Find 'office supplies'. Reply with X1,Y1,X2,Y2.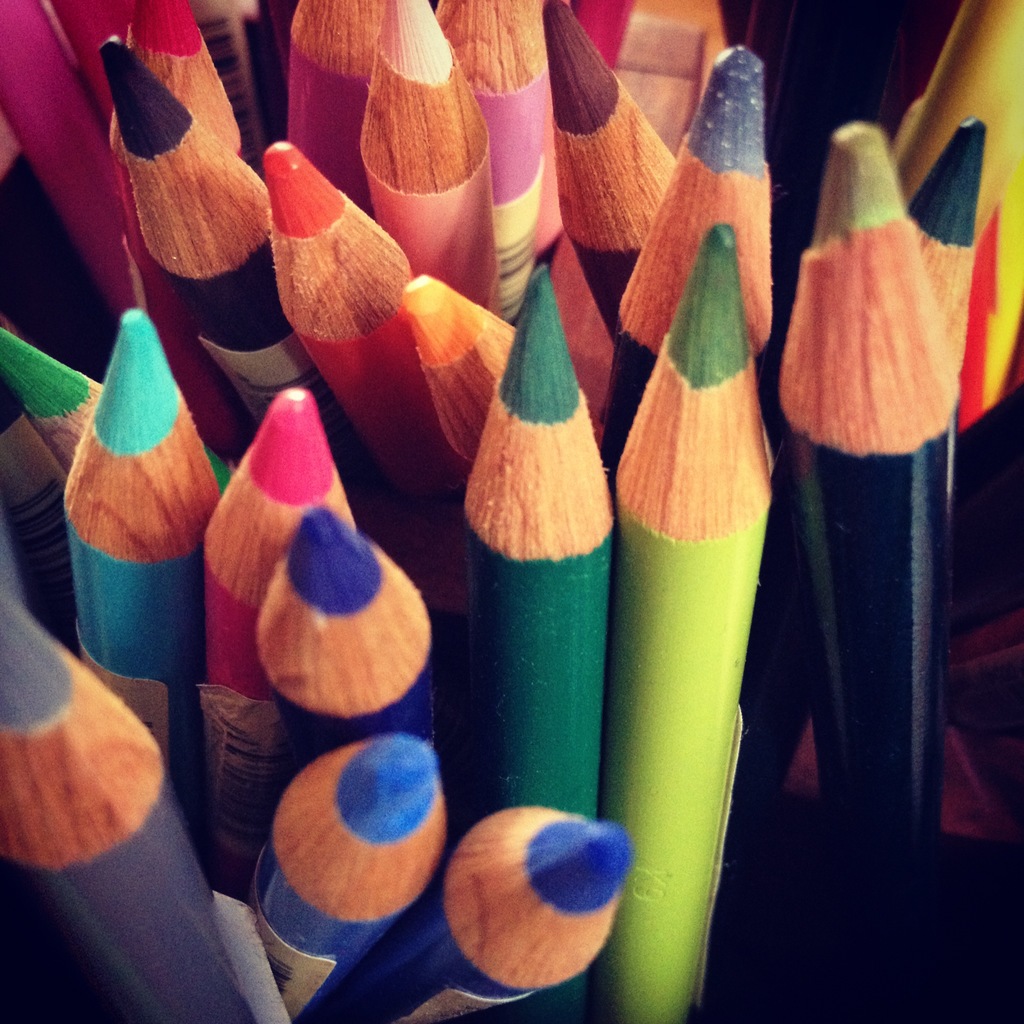
534,0,675,321.
